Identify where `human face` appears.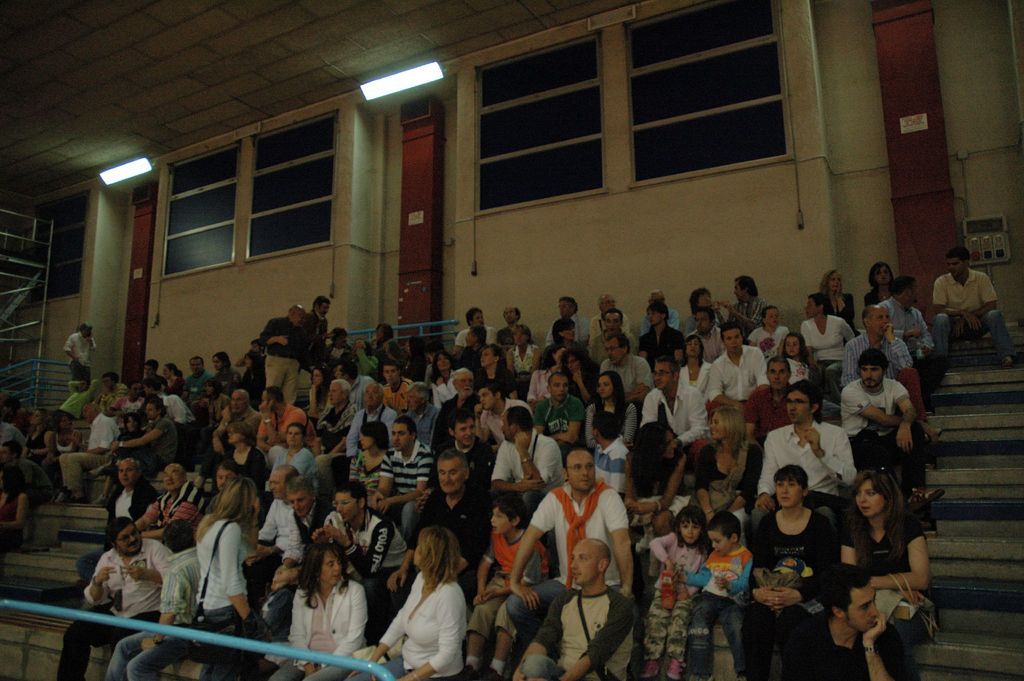
Appears at region(456, 372, 476, 393).
